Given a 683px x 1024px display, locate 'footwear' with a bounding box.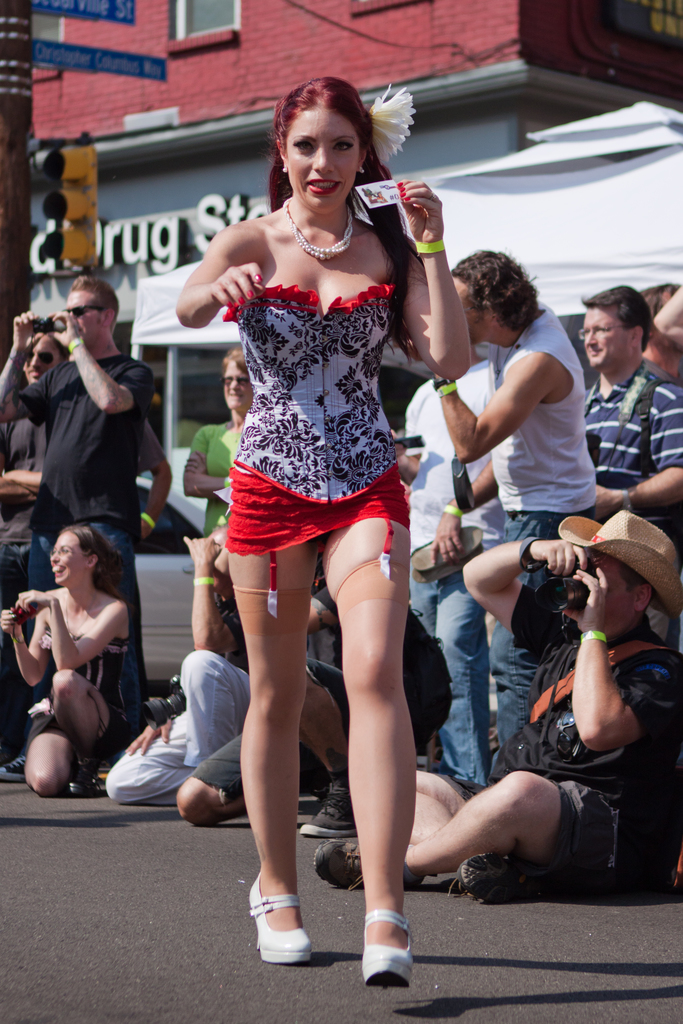
Located: <bbox>295, 777, 363, 840</bbox>.
